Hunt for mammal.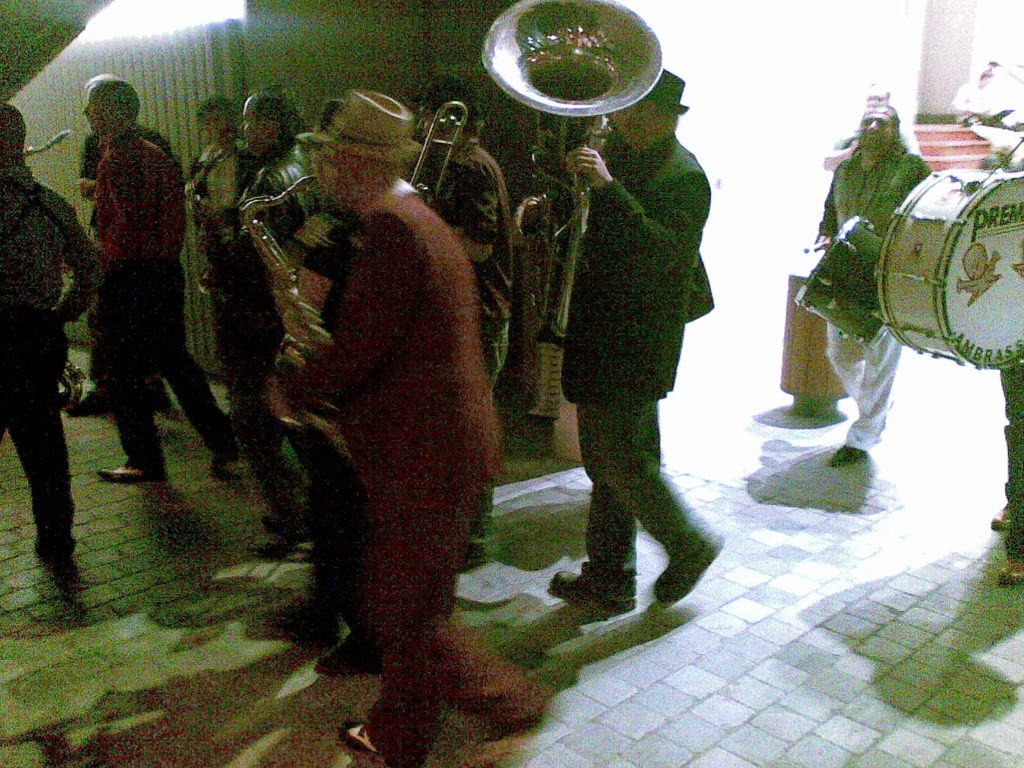
Hunted down at select_region(189, 98, 315, 565).
